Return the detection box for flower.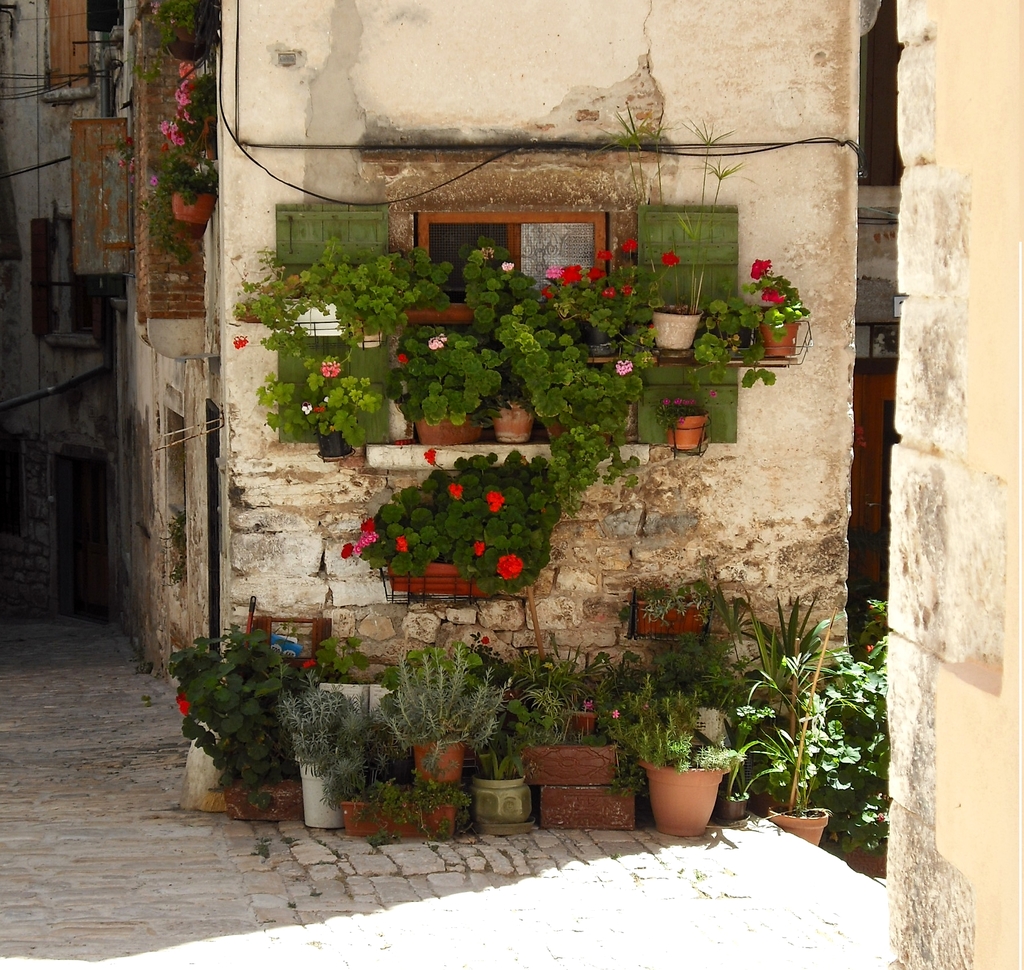
[313, 402, 326, 416].
